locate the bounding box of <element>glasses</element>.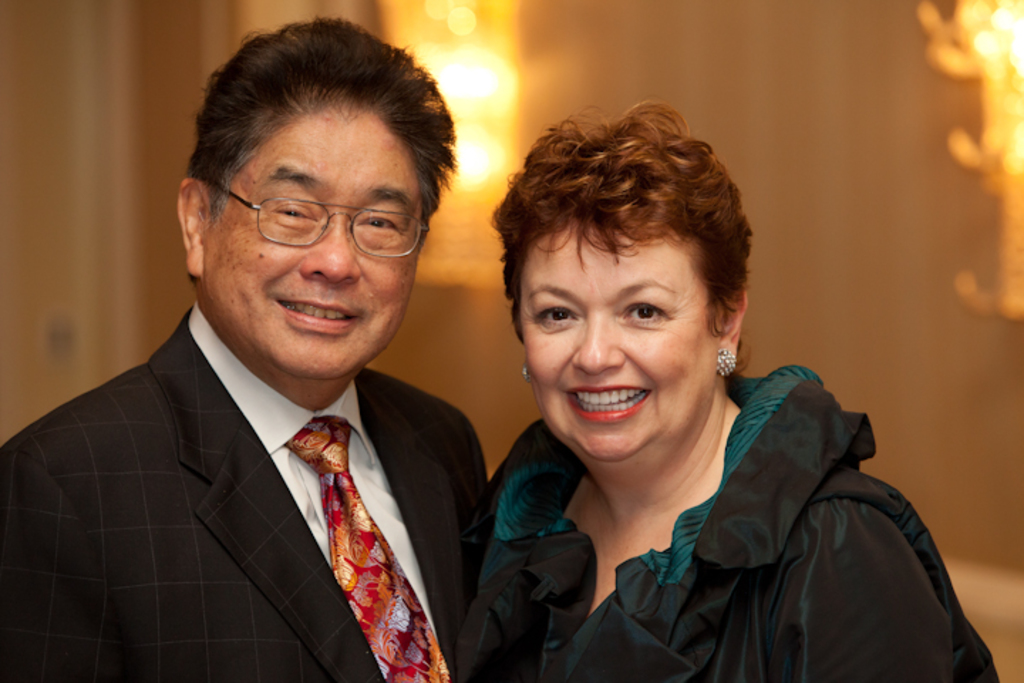
Bounding box: select_region(202, 175, 434, 259).
